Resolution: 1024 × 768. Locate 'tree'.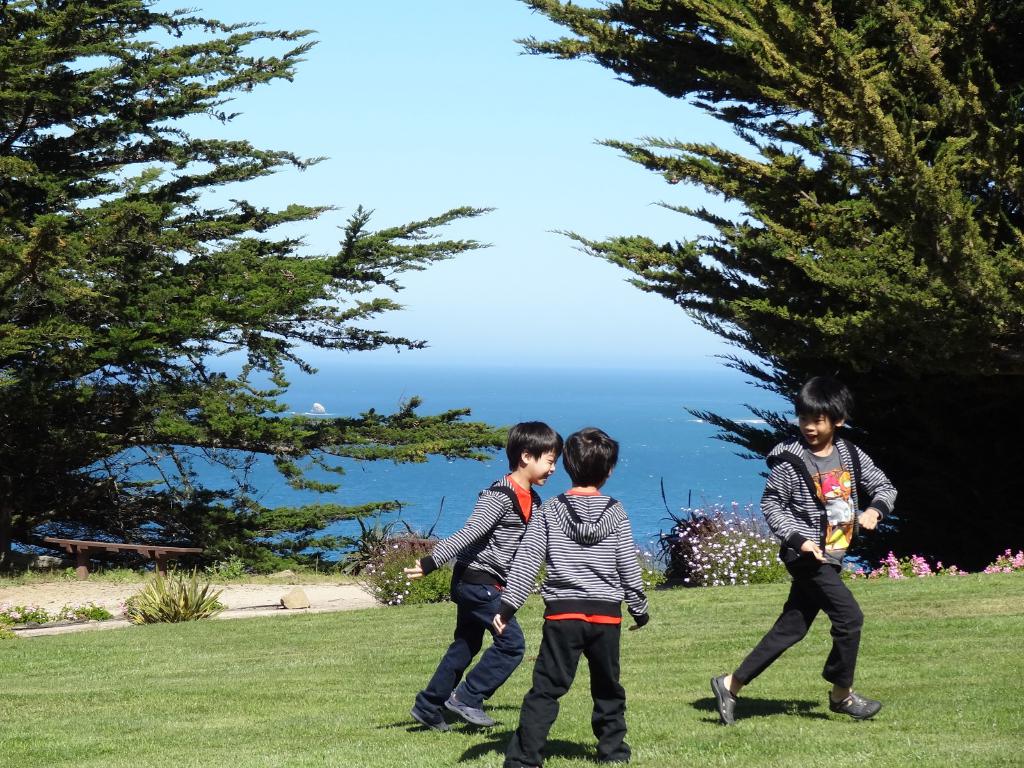
select_region(506, 0, 1023, 573).
